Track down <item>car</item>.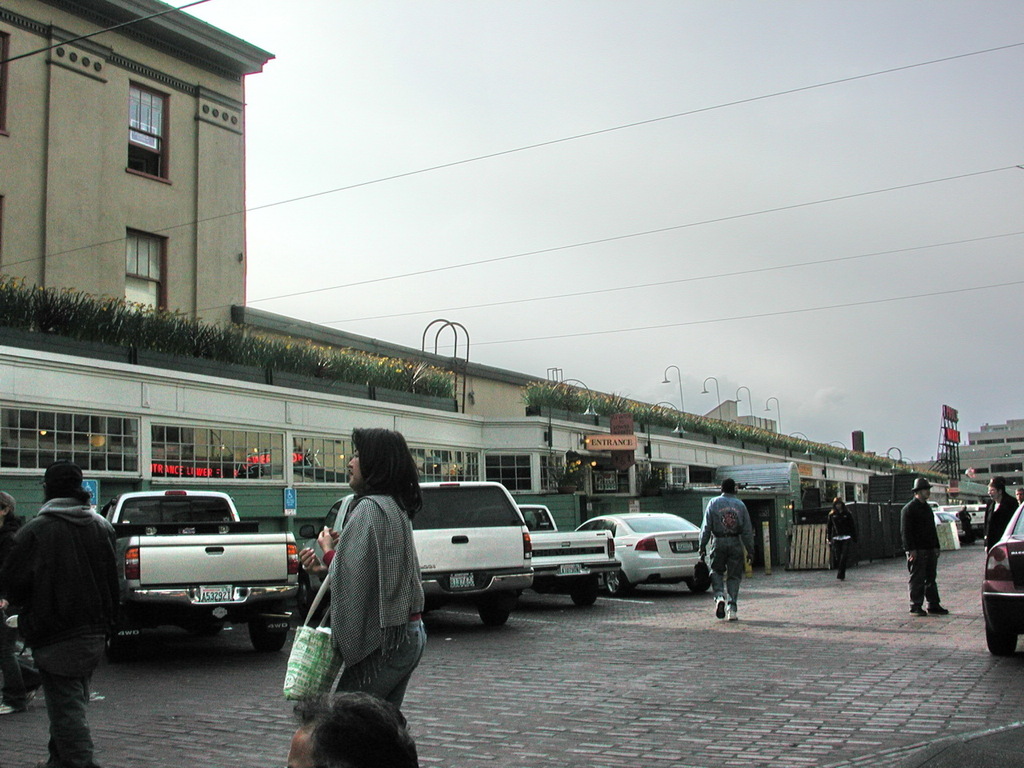
Tracked to bbox=(575, 510, 716, 598).
